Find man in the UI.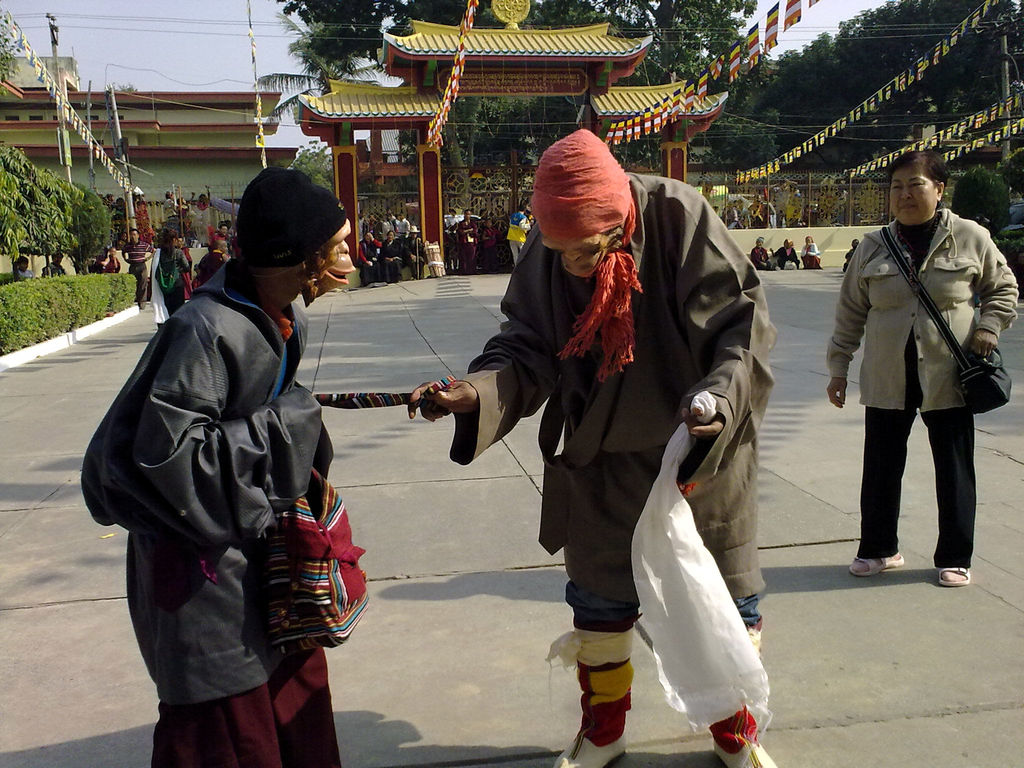
UI element at (x1=44, y1=254, x2=70, y2=278).
